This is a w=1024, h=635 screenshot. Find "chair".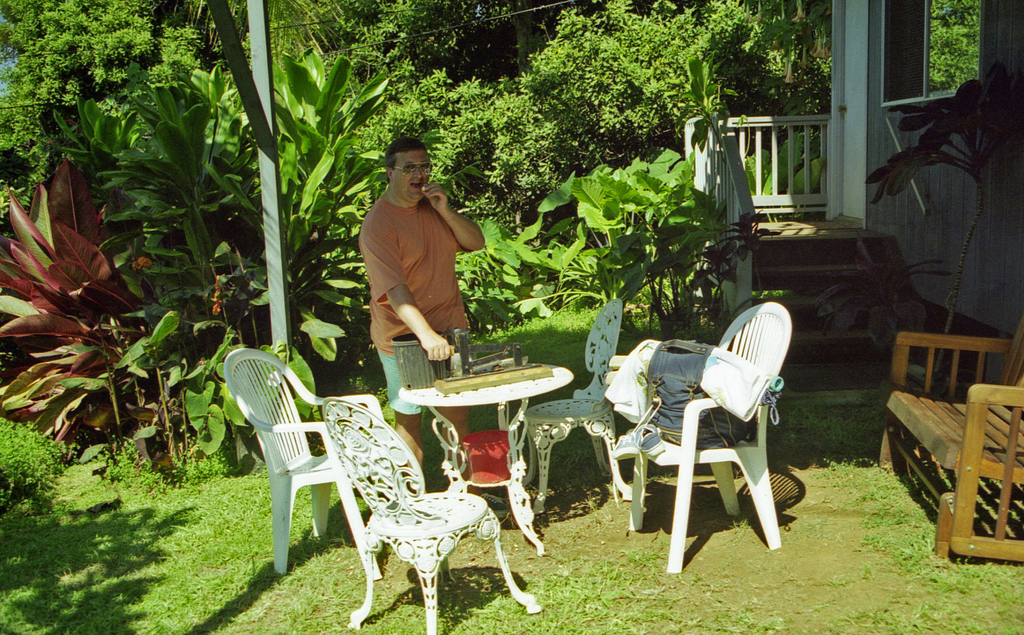
Bounding box: left=623, top=300, right=788, bottom=571.
